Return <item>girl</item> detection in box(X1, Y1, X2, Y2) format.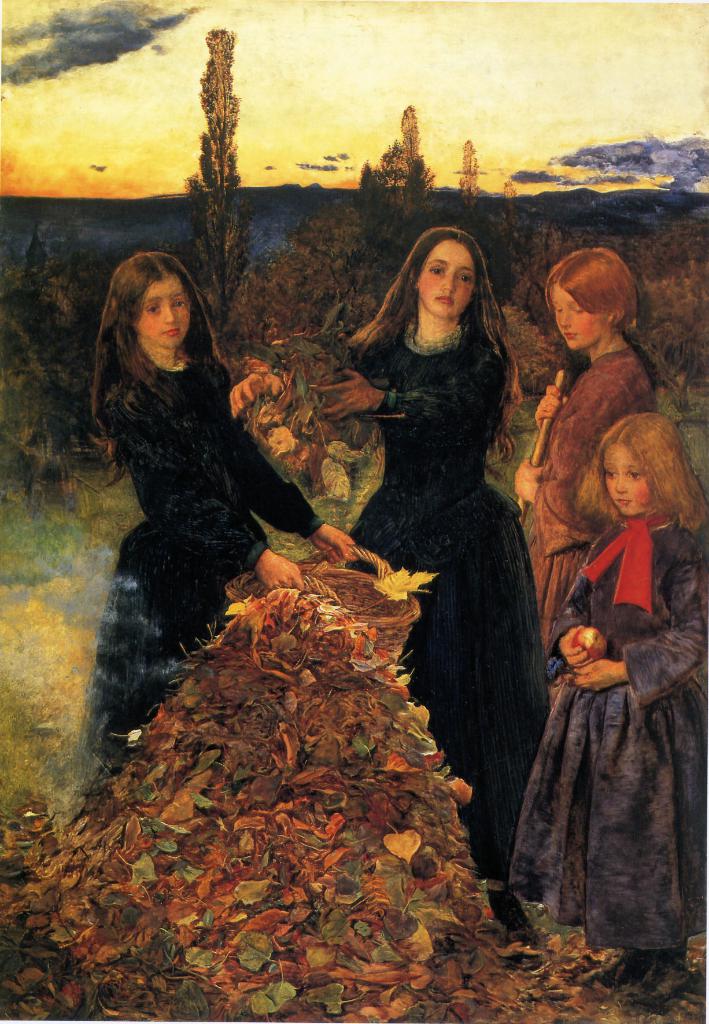
box(77, 245, 357, 788).
